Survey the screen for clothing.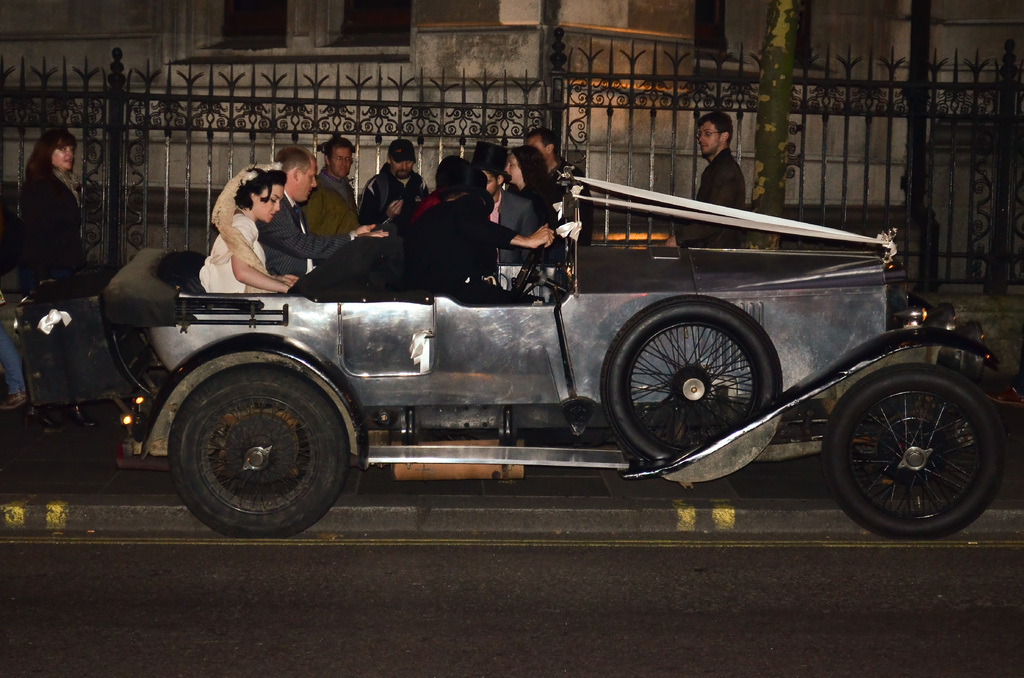
Survey found: (409, 192, 504, 293).
